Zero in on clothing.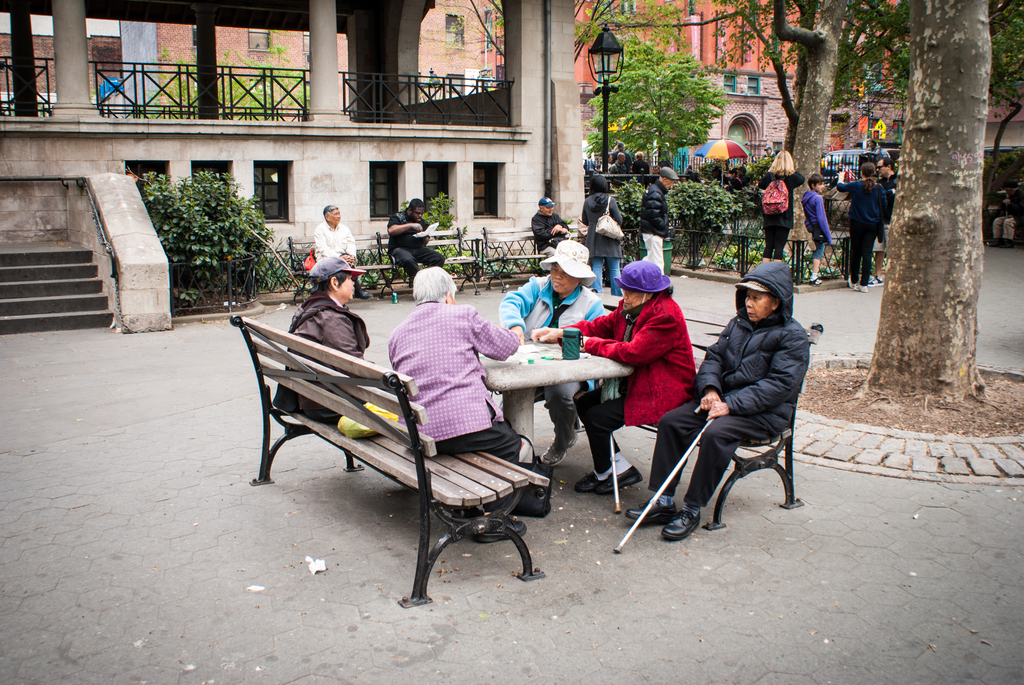
Zeroed in: {"x1": 802, "y1": 191, "x2": 832, "y2": 256}.
